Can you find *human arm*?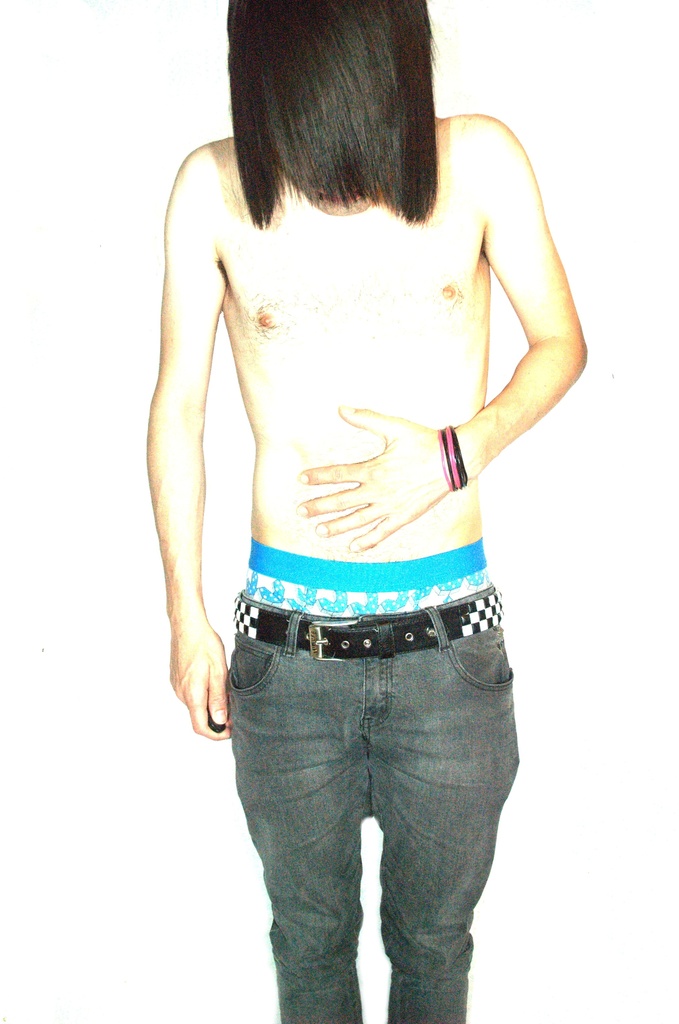
Yes, bounding box: box(145, 155, 236, 737).
